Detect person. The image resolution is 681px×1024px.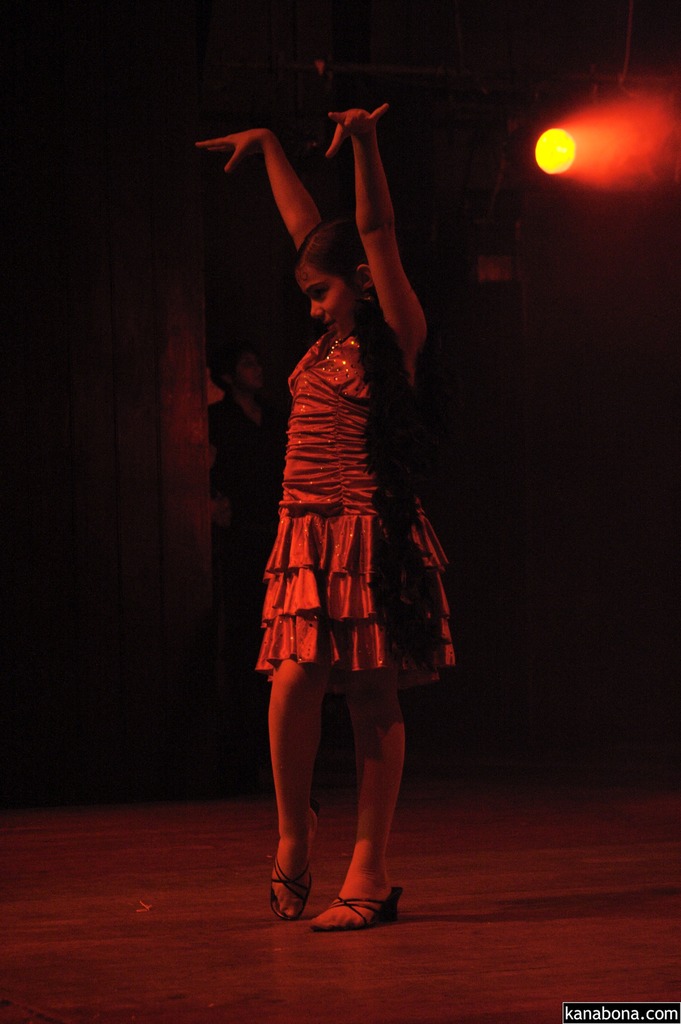
x1=226, y1=93, x2=470, y2=944.
